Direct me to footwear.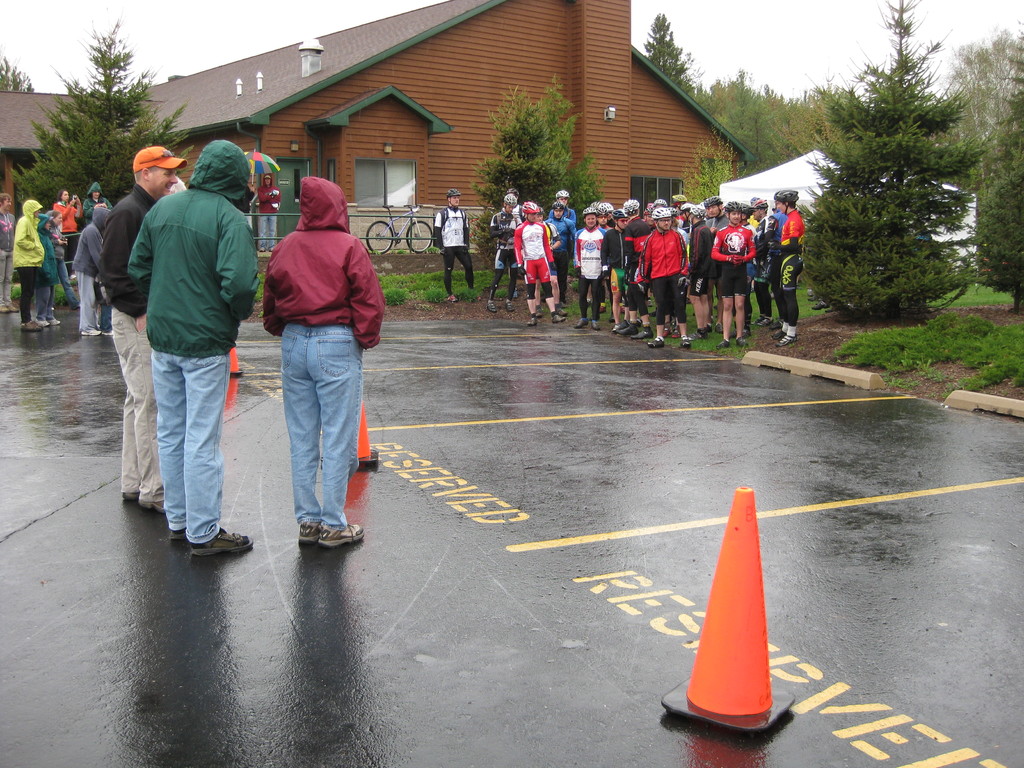
Direction: BBox(529, 316, 538, 323).
